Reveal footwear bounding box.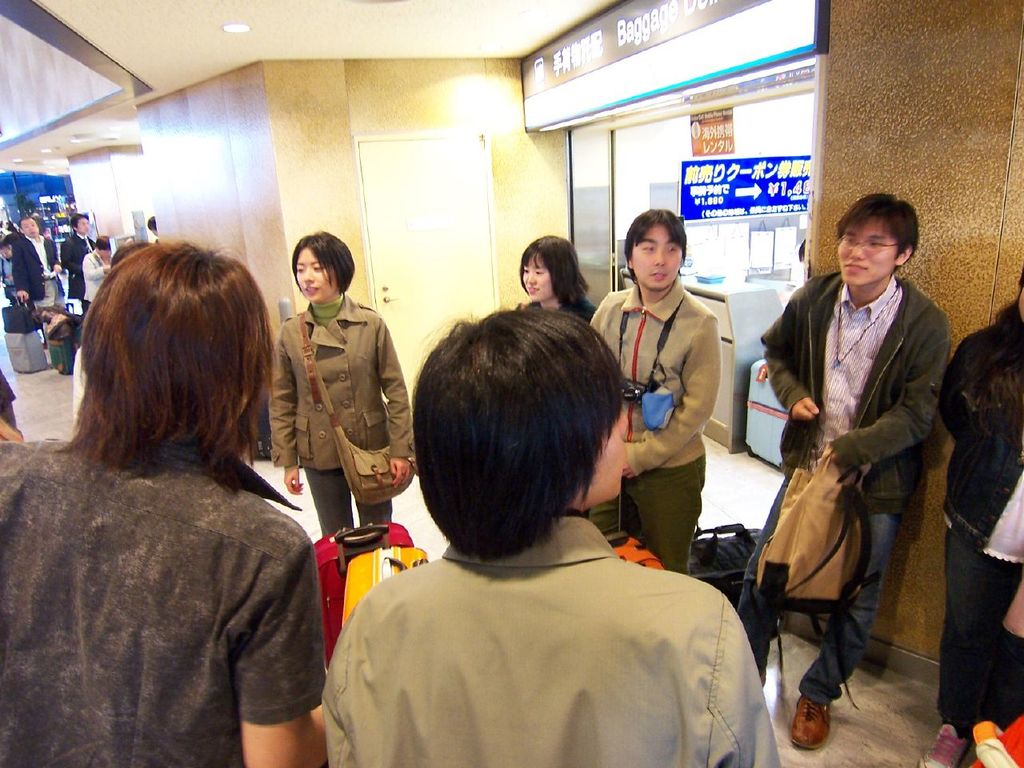
Revealed: 790/698/833/749.
